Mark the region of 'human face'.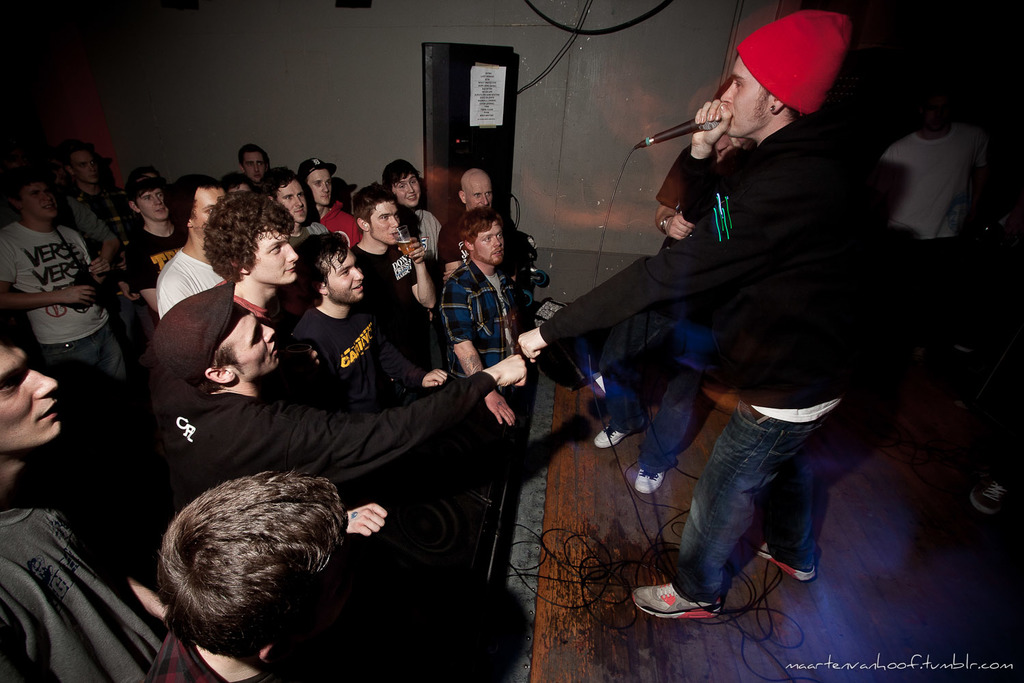
Region: (left=190, top=191, right=225, bottom=232).
